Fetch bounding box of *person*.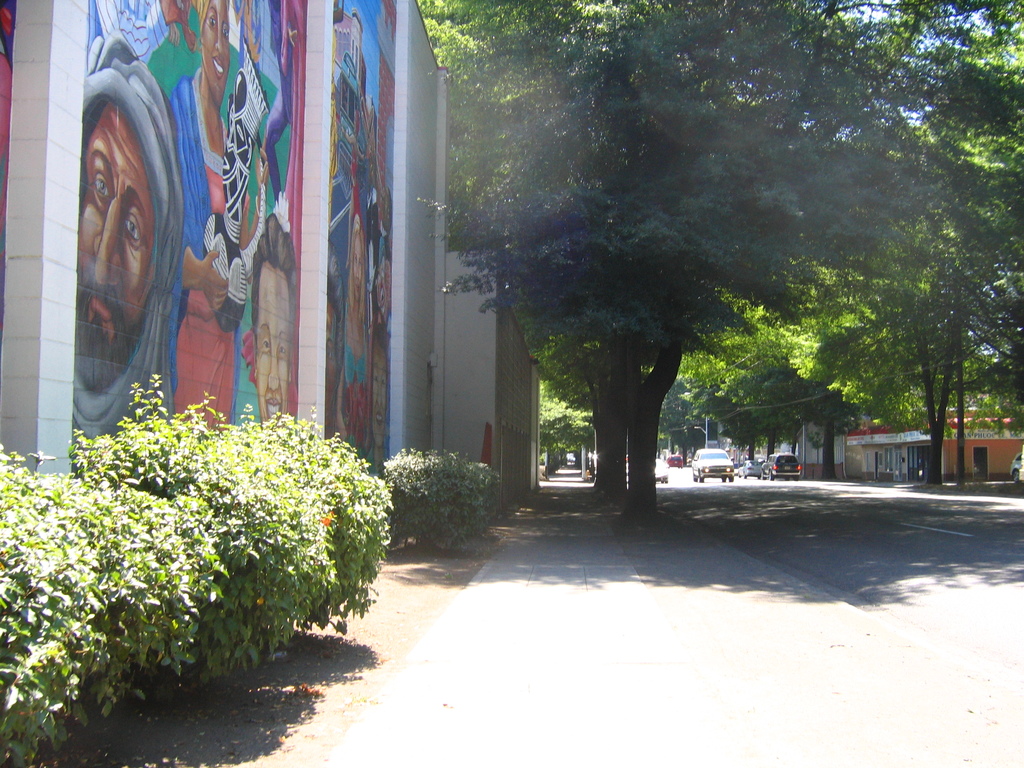
Bbox: box(61, 22, 218, 458).
